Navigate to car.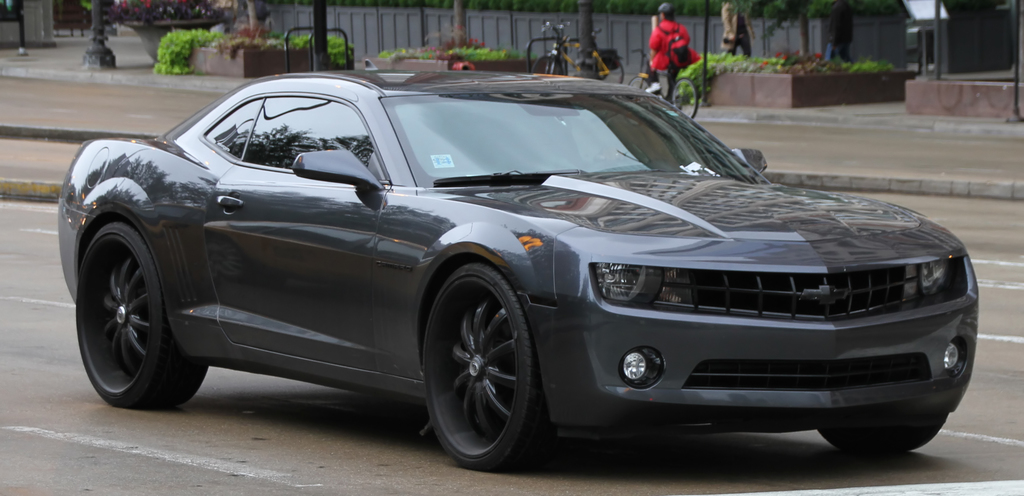
Navigation target: l=60, t=70, r=979, b=463.
